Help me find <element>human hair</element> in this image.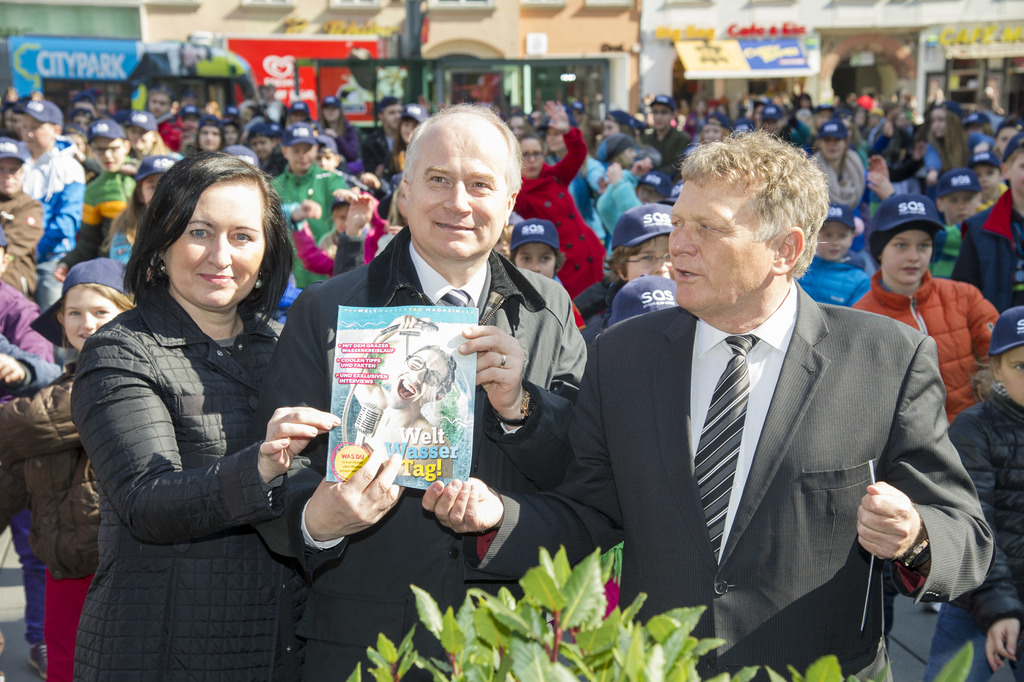
Found it: [399,101,525,208].
